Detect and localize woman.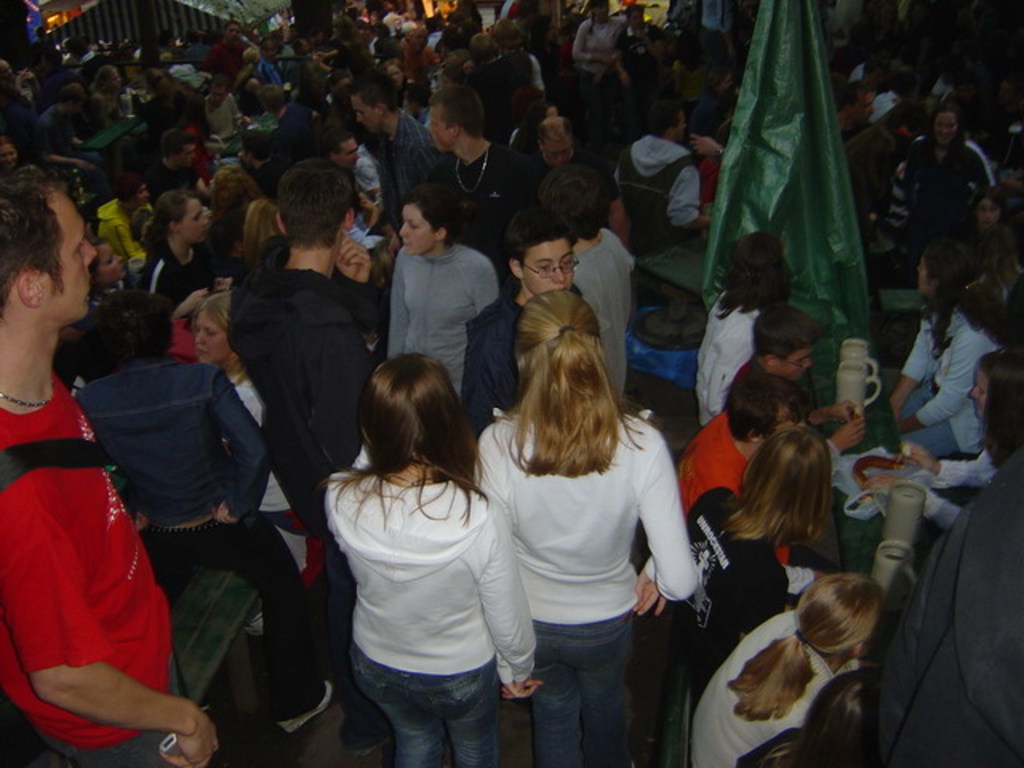
Localized at pyautogui.locateOnScreen(91, 62, 128, 117).
